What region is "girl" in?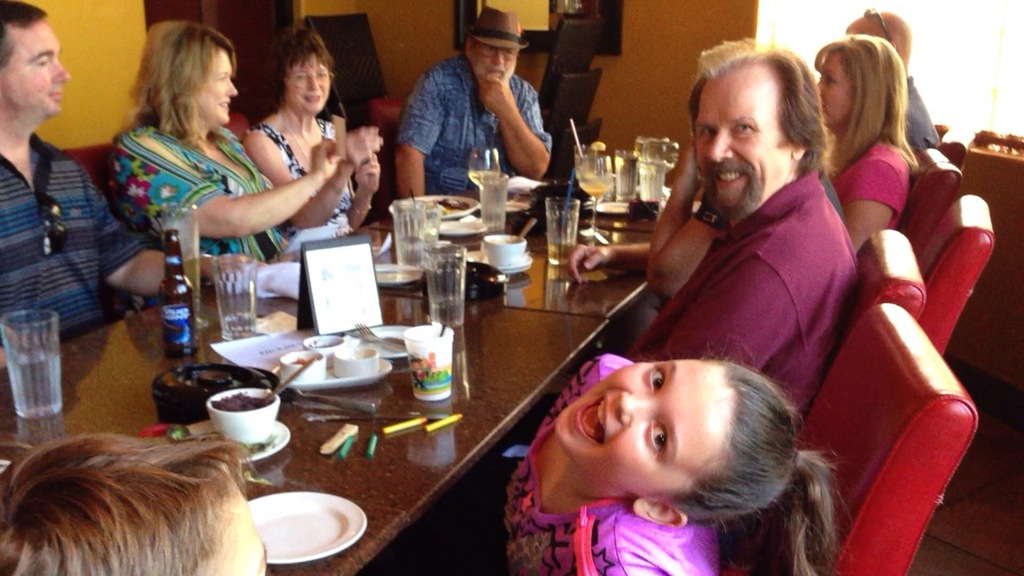
804/33/922/252.
